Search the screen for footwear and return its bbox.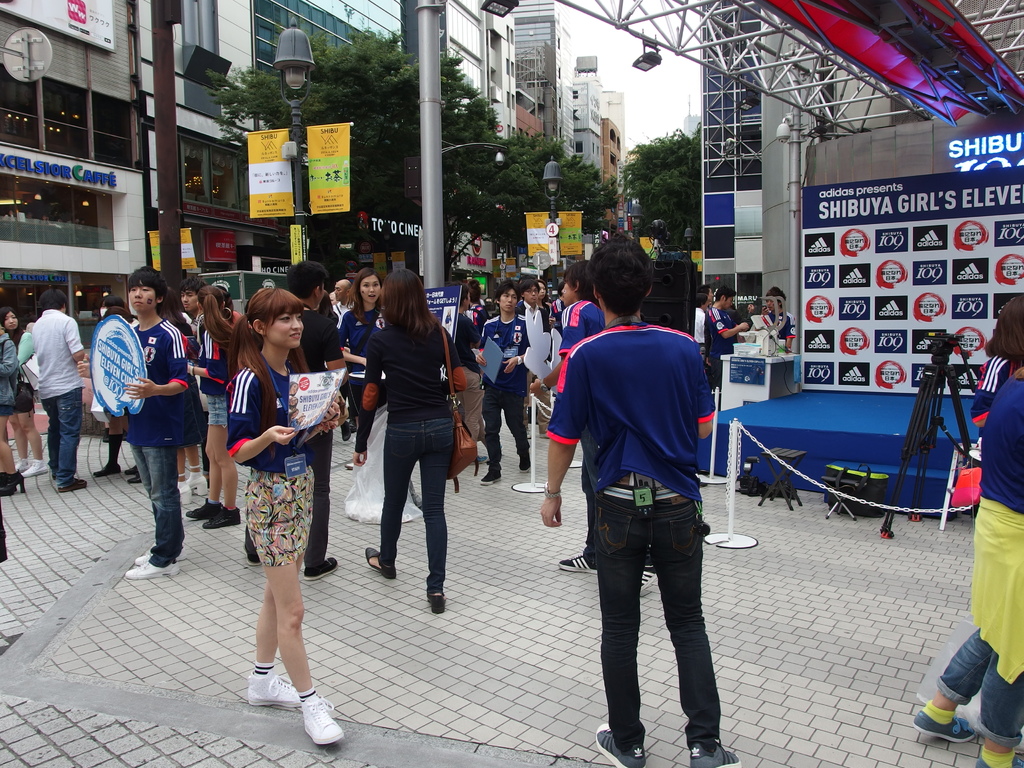
Found: l=342, t=458, r=351, b=471.
